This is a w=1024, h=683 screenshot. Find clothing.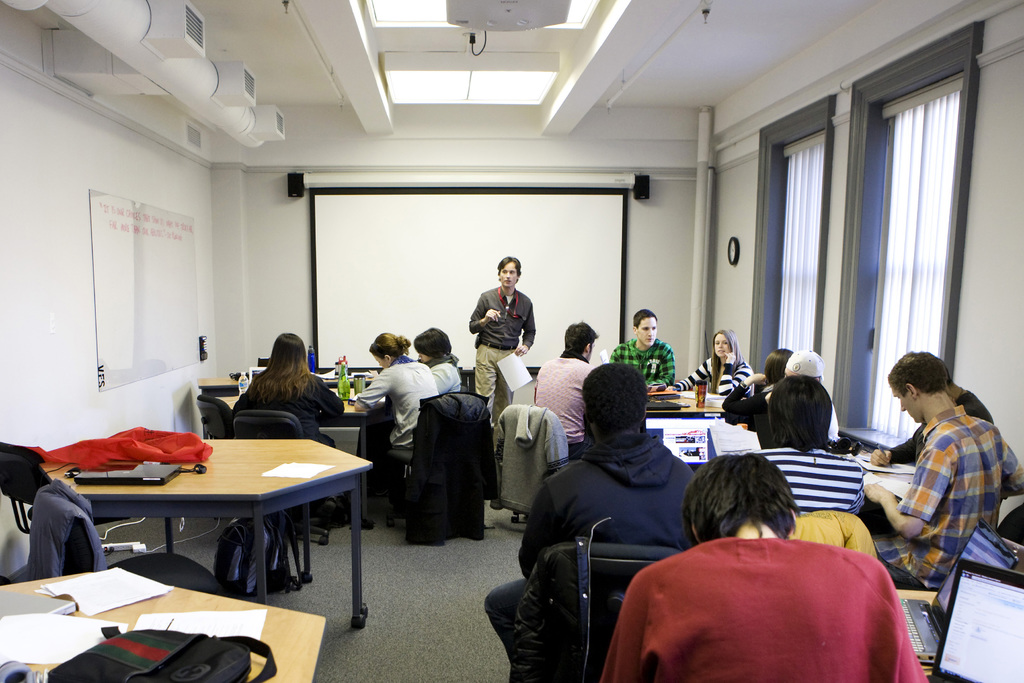
Bounding box: box(867, 407, 1023, 591).
